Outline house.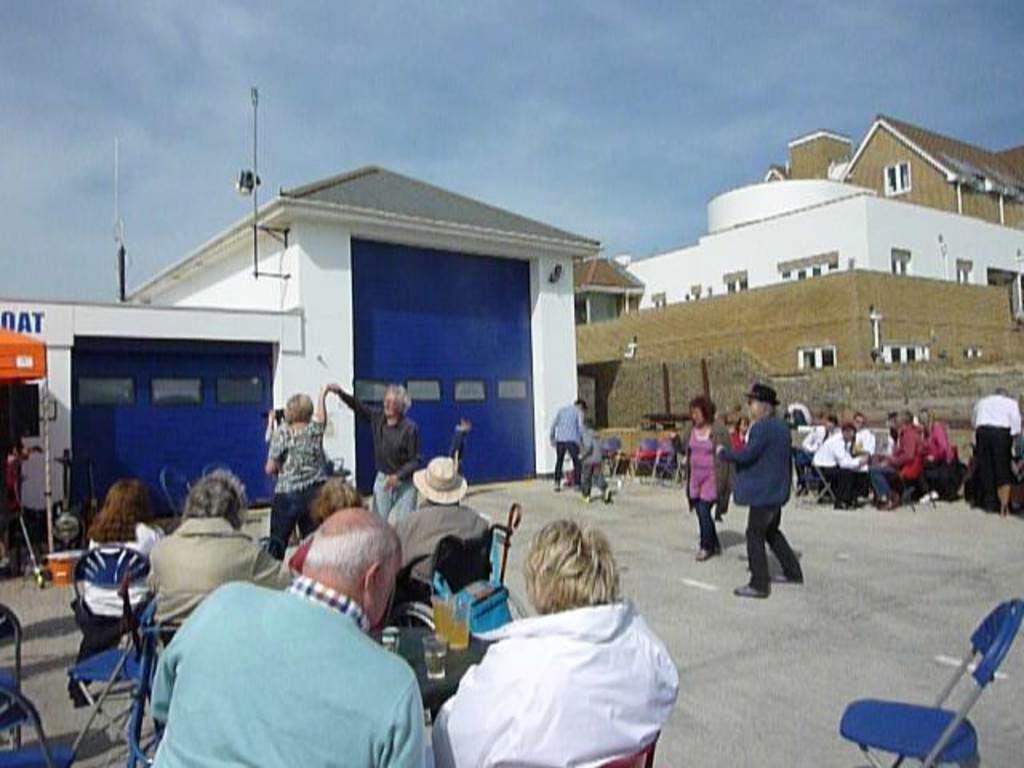
Outline: l=614, t=184, r=1022, b=309.
